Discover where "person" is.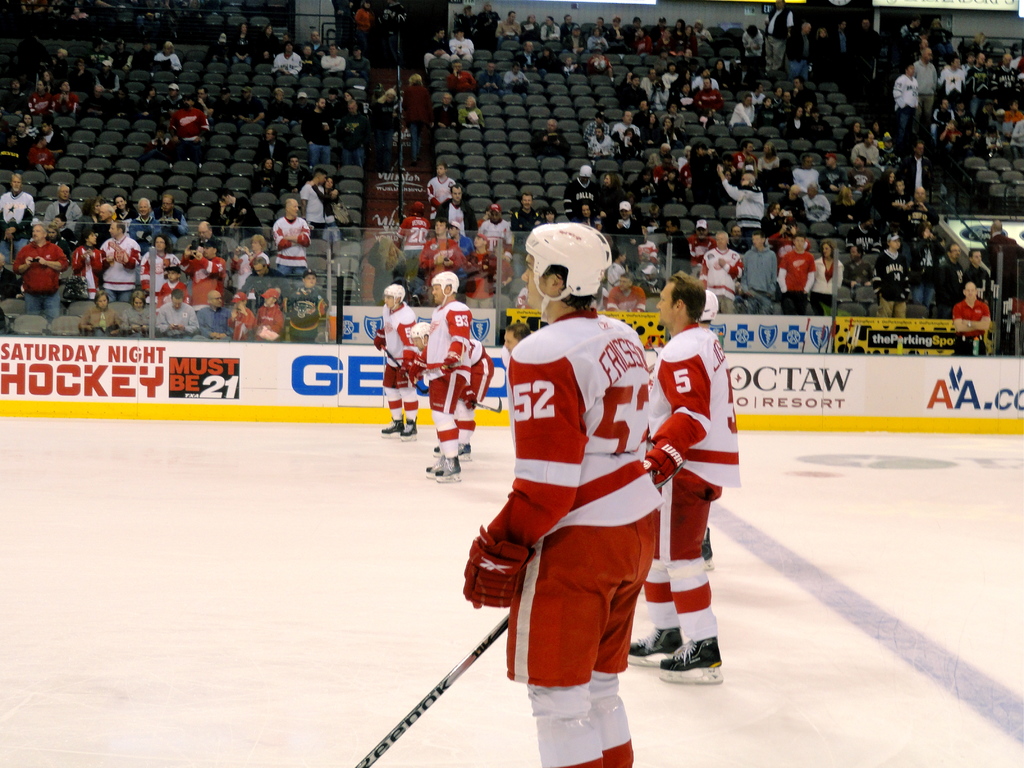
Discovered at [x1=564, y1=179, x2=600, y2=223].
